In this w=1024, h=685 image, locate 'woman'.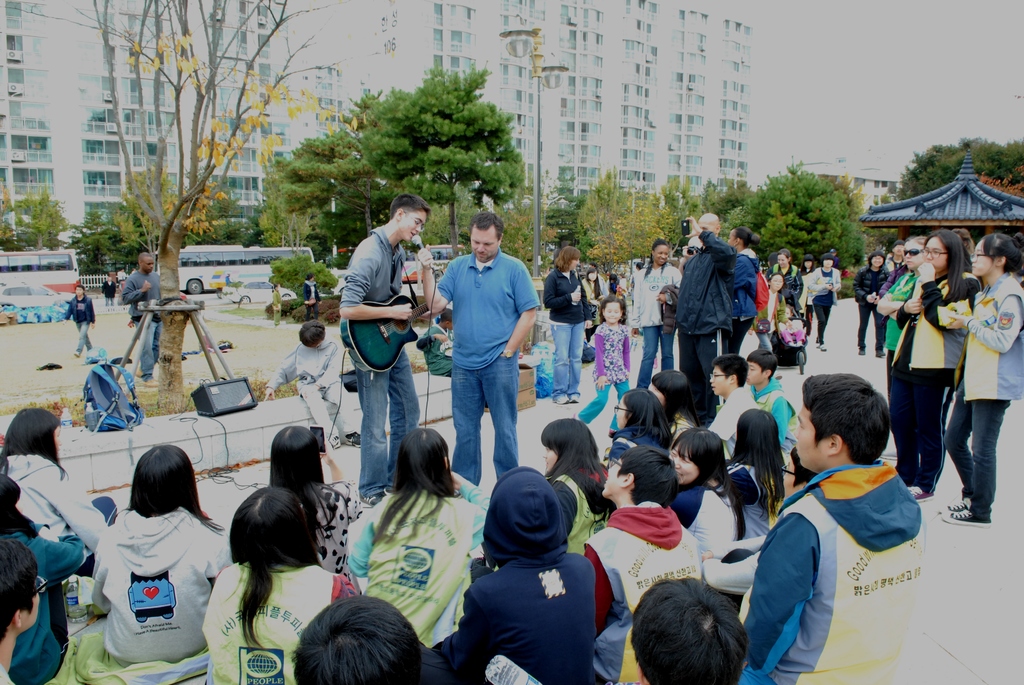
Bounding box: region(339, 421, 474, 651).
